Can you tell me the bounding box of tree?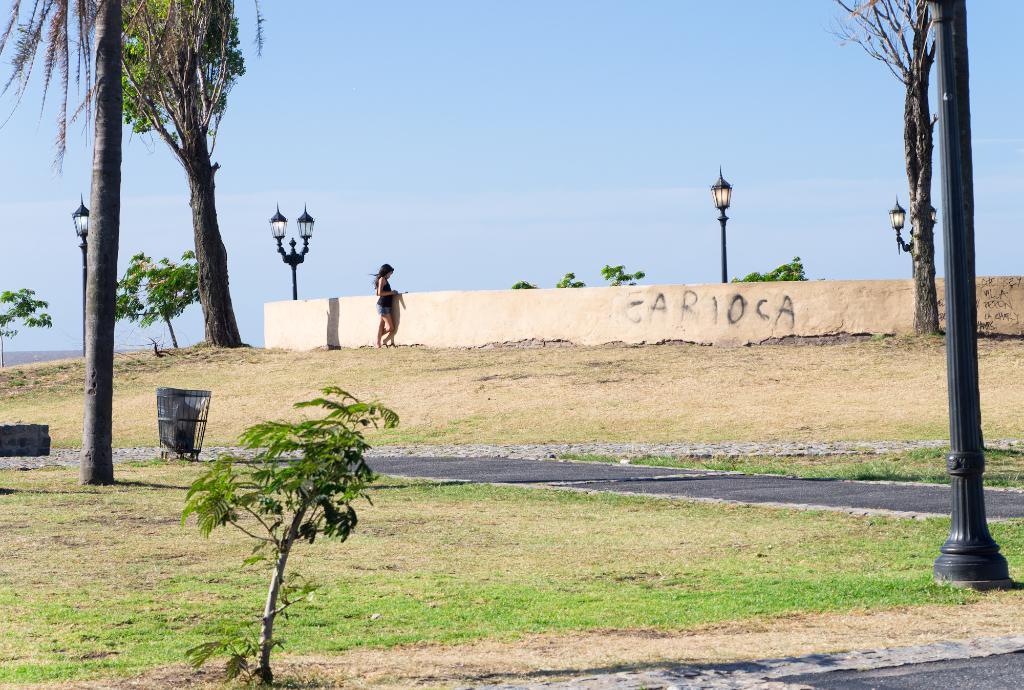
<region>0, 0, 266, 486</region>.
